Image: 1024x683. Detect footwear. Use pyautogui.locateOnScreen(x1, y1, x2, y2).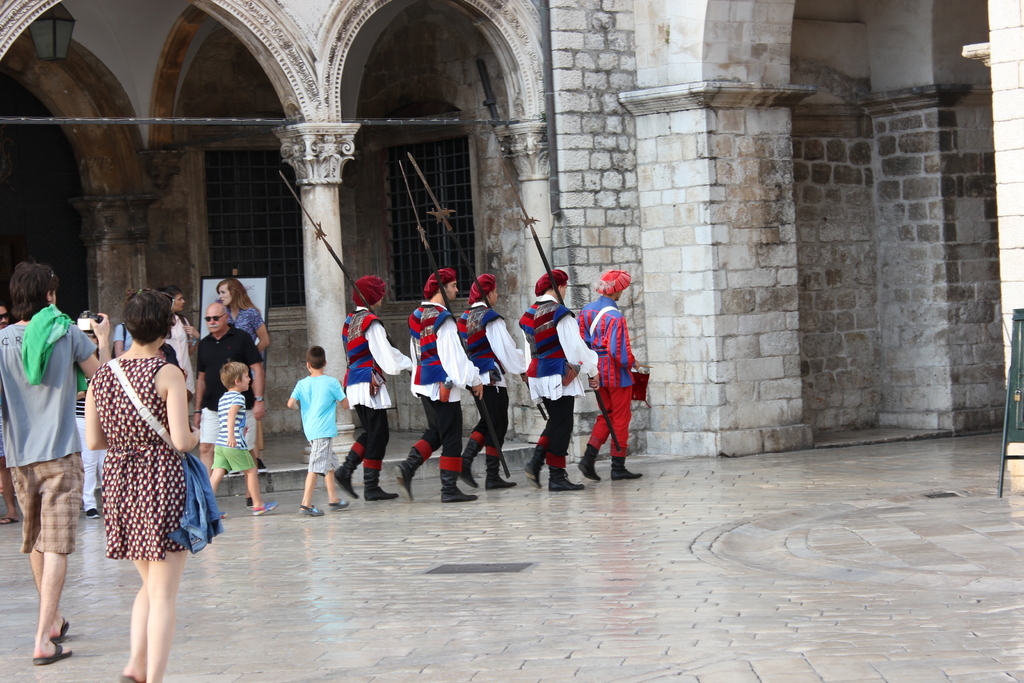
pyautogui.locateOnScreen(547, 472, 584, 488).
